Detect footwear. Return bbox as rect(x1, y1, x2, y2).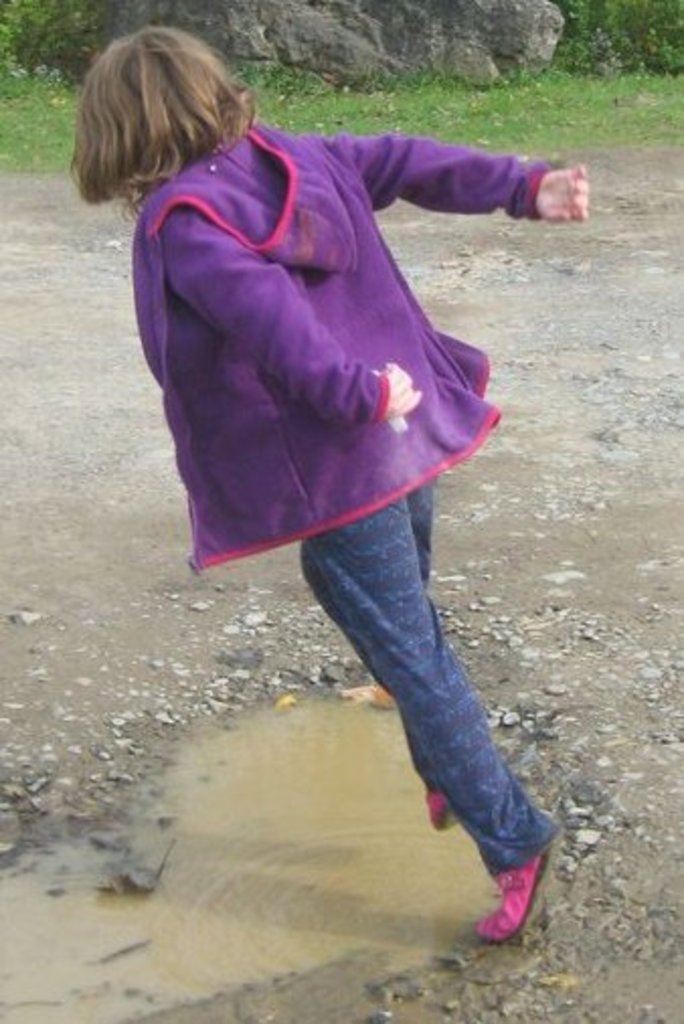
rect(413, 785, 453, 834).
